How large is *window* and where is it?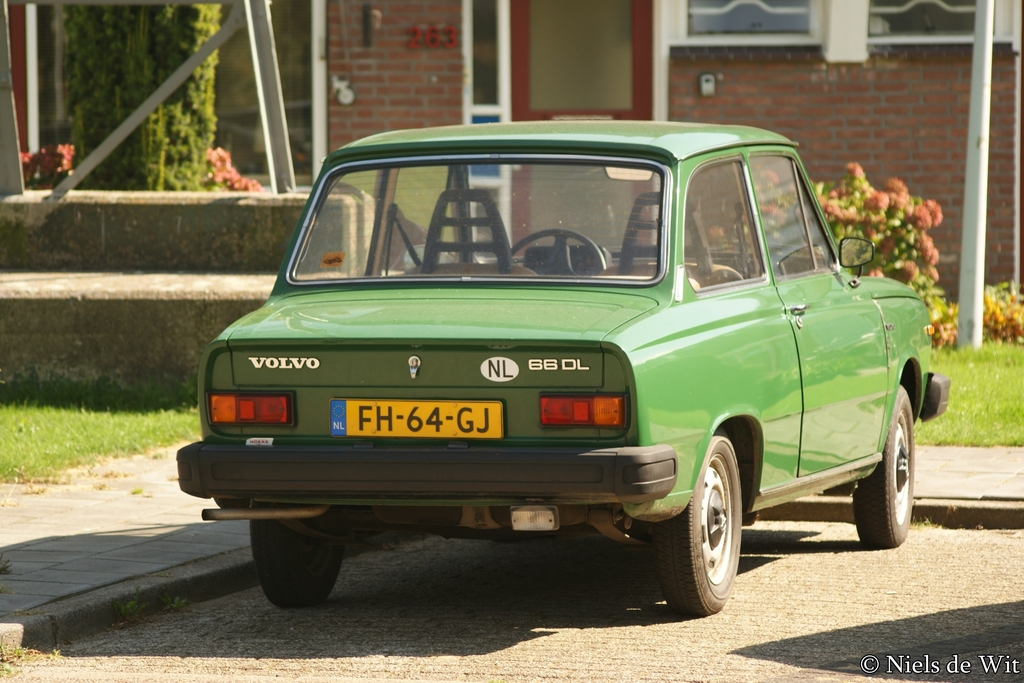
Bounding box: bbox=(745, 147, 846, 283).
